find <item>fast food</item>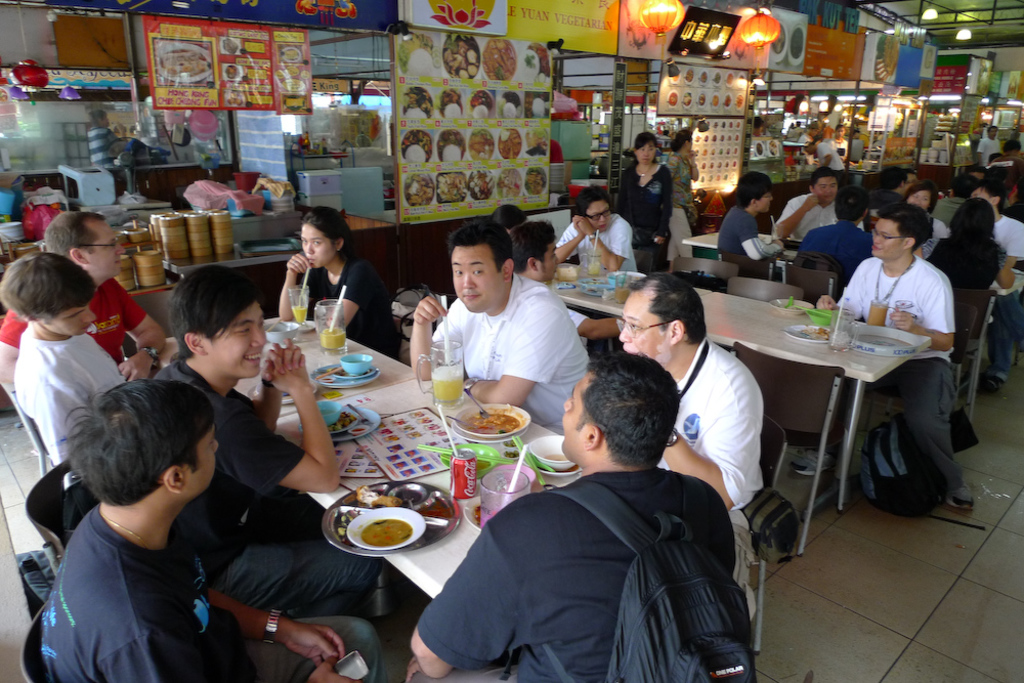
(280,79,304,92)
